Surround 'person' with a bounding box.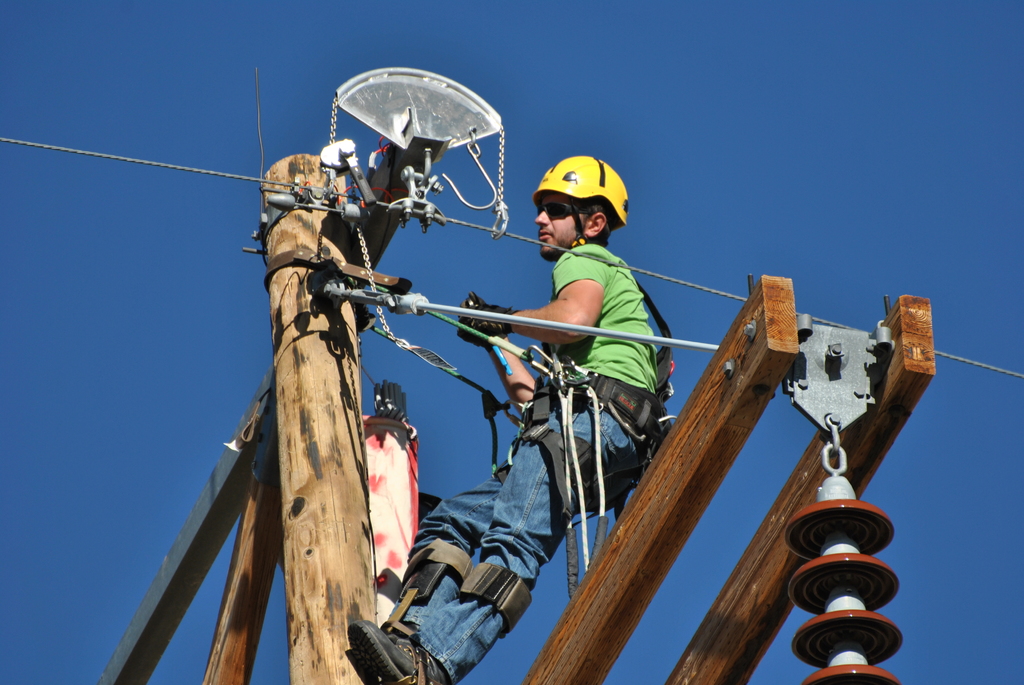
locate(394, 173, 655, 656).
